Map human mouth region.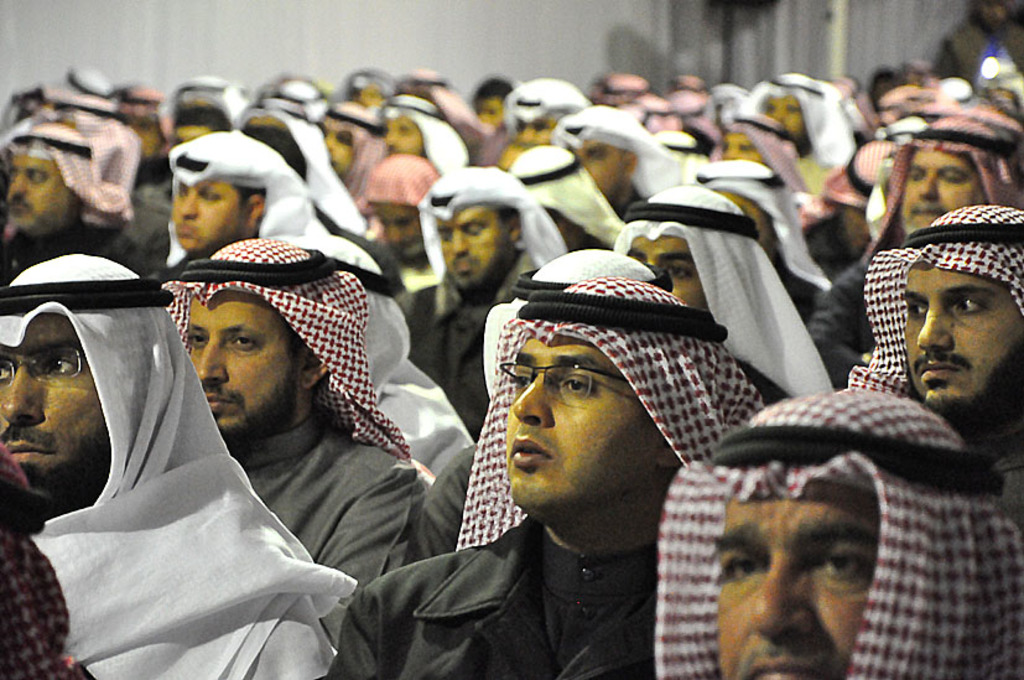
Mapped to select_region(173, 222, 194, 238).
